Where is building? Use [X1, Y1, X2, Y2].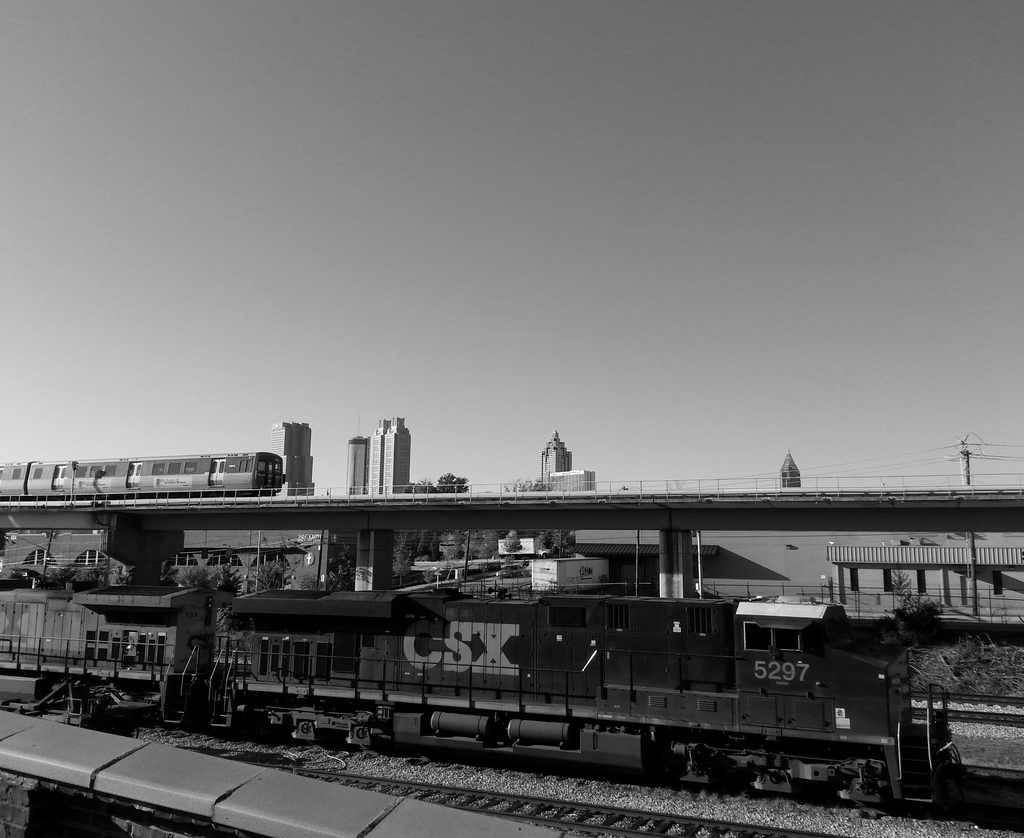
[269, 419, 315, 497].
